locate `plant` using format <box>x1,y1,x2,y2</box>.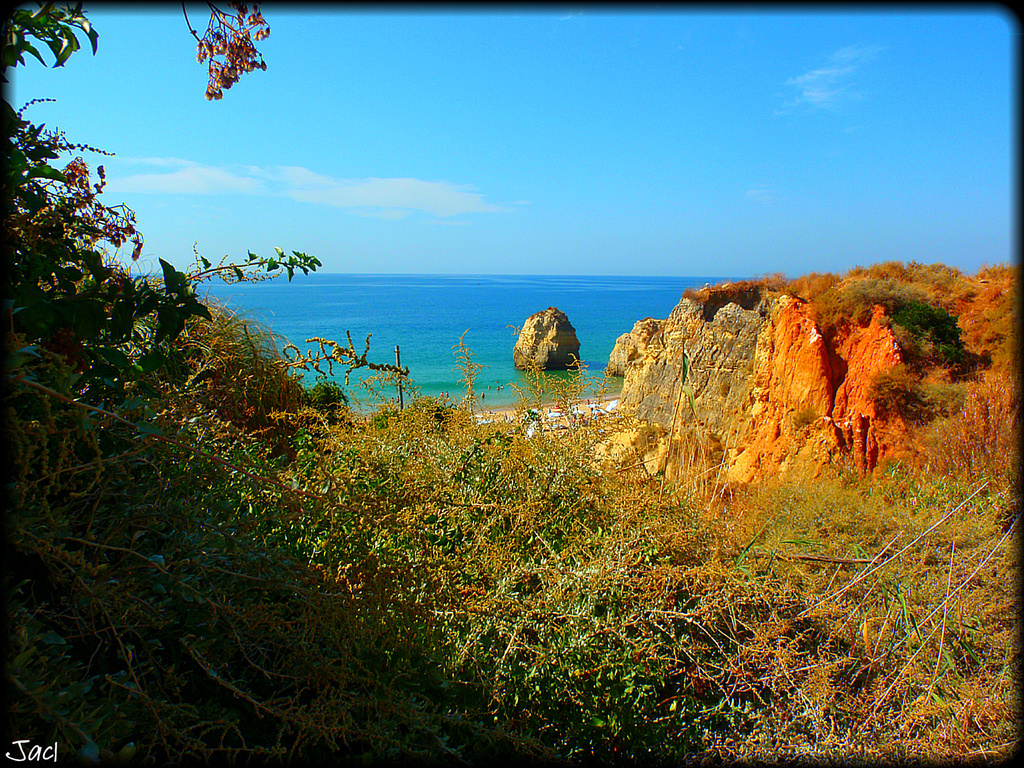
<box>442,327,497,421</box>.
